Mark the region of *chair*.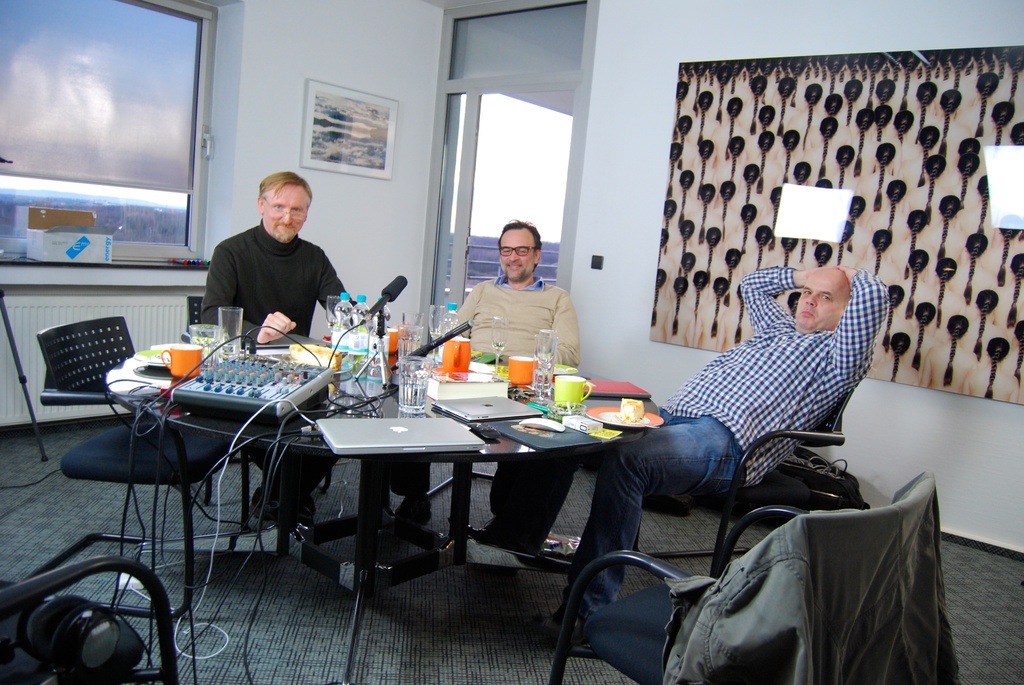
Region: (x1=184, y1=292, x2=335, y2=531).
